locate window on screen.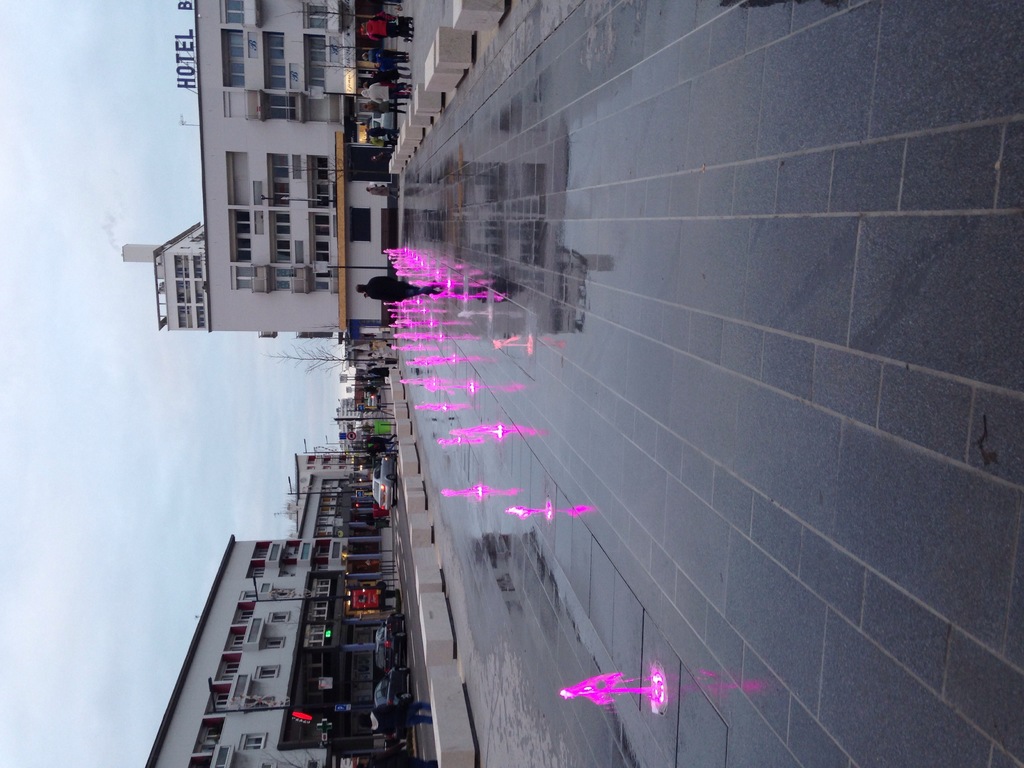
On screen at [177,292,185,301].
